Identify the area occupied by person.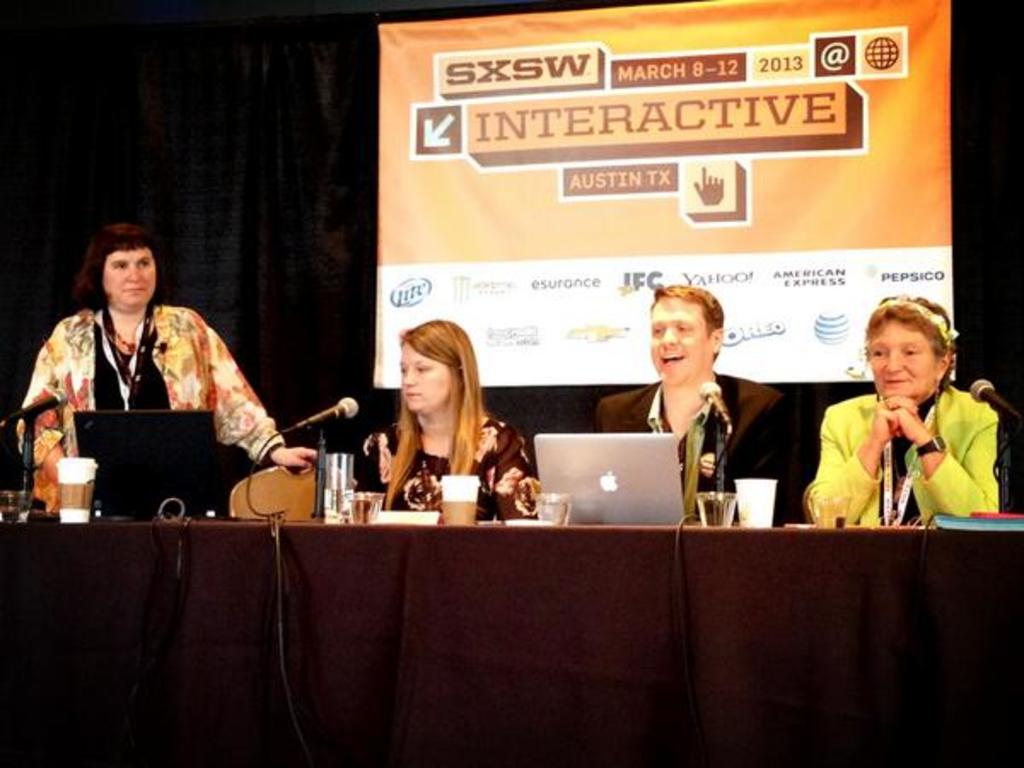
Area: (358, 329, 544, 517).
